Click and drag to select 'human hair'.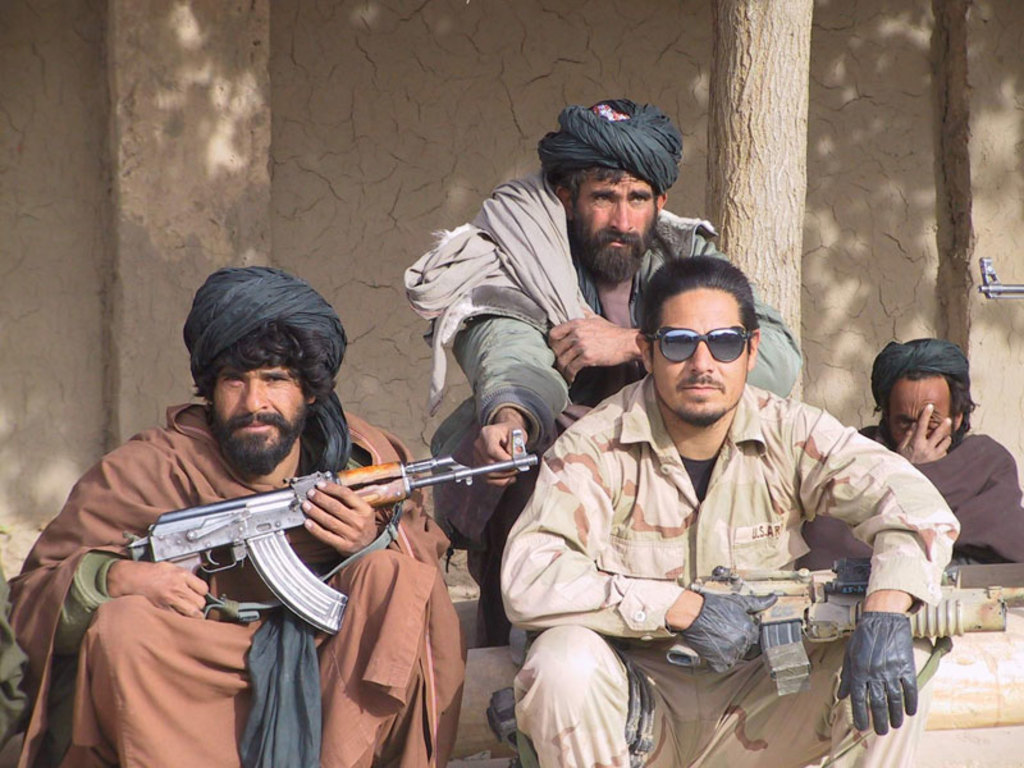
Selection: bbox=(876, 337, 979, 449).
